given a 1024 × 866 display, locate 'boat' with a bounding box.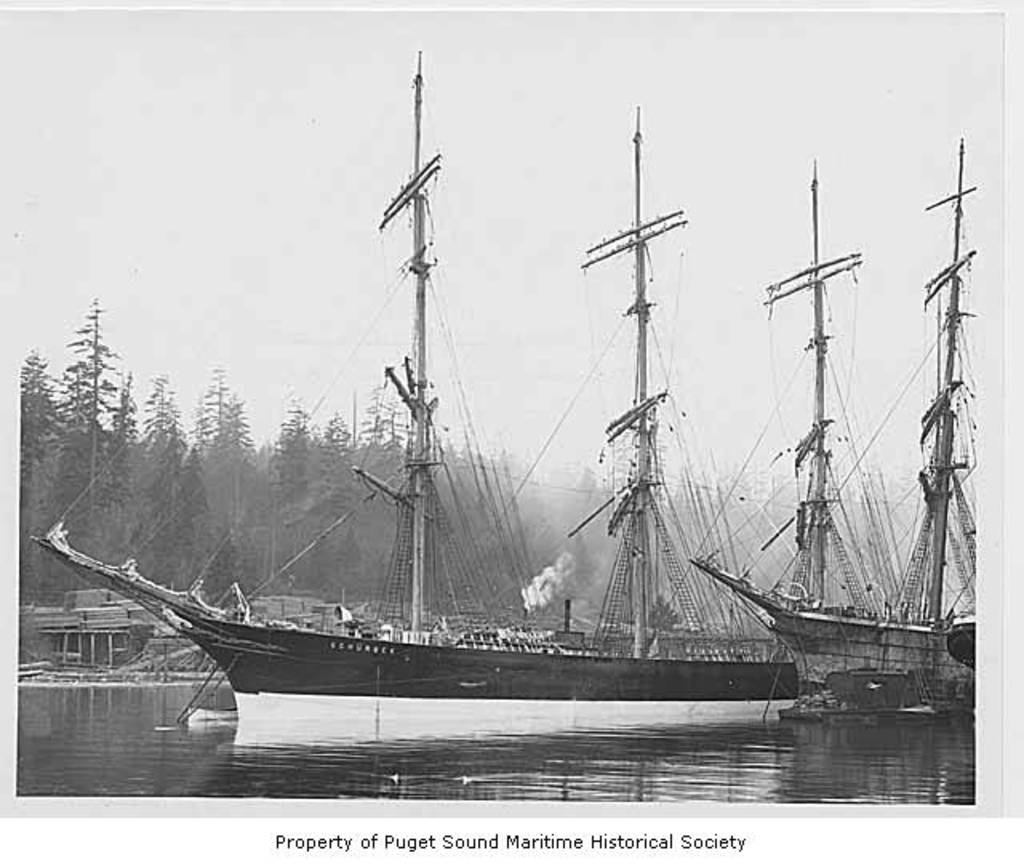
Located: l=77, t=107, r=914, b=780.
